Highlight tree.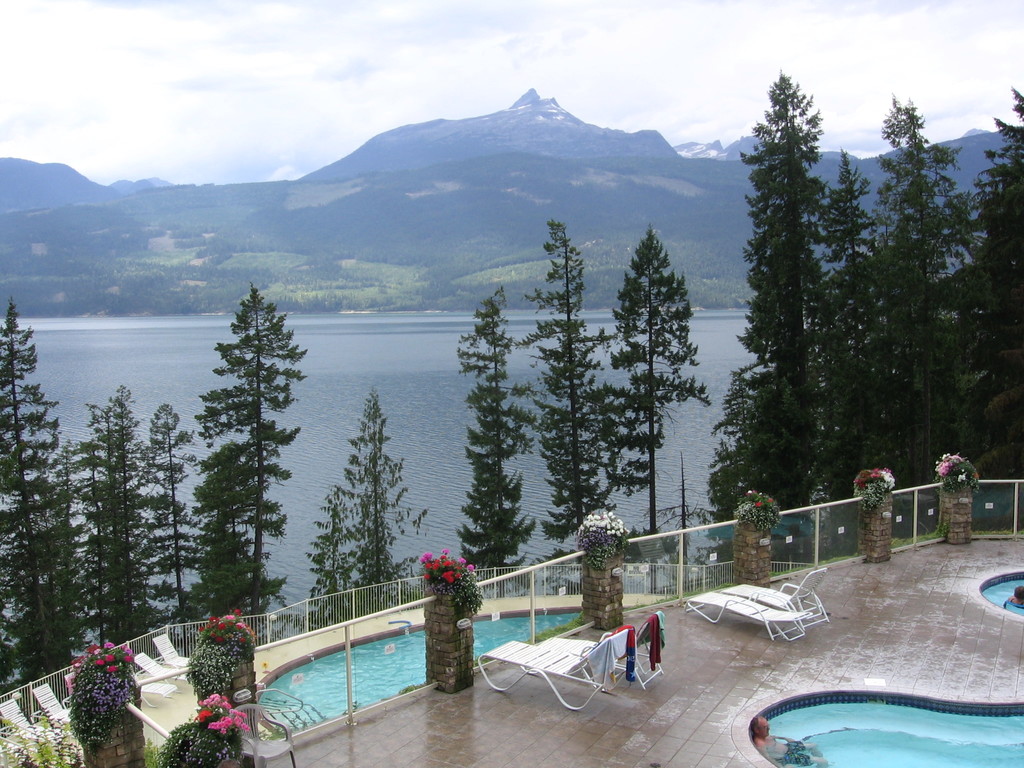
Highlighted region: bbox(520, 222, 604, 553).
